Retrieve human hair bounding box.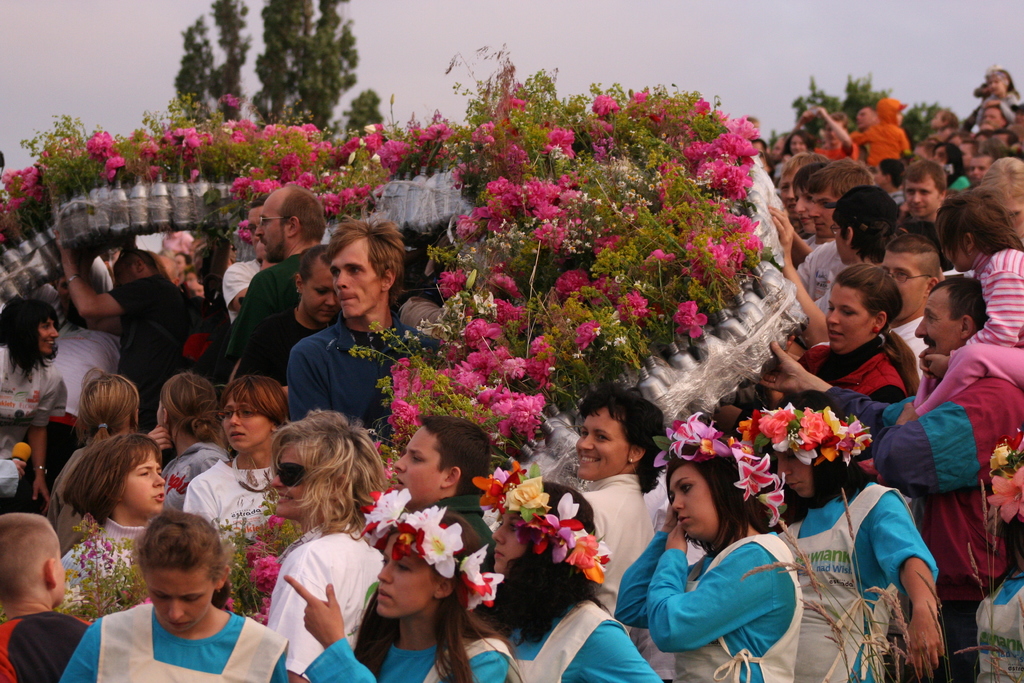
Bounding box: select_region(904, 161, 947, 191).
